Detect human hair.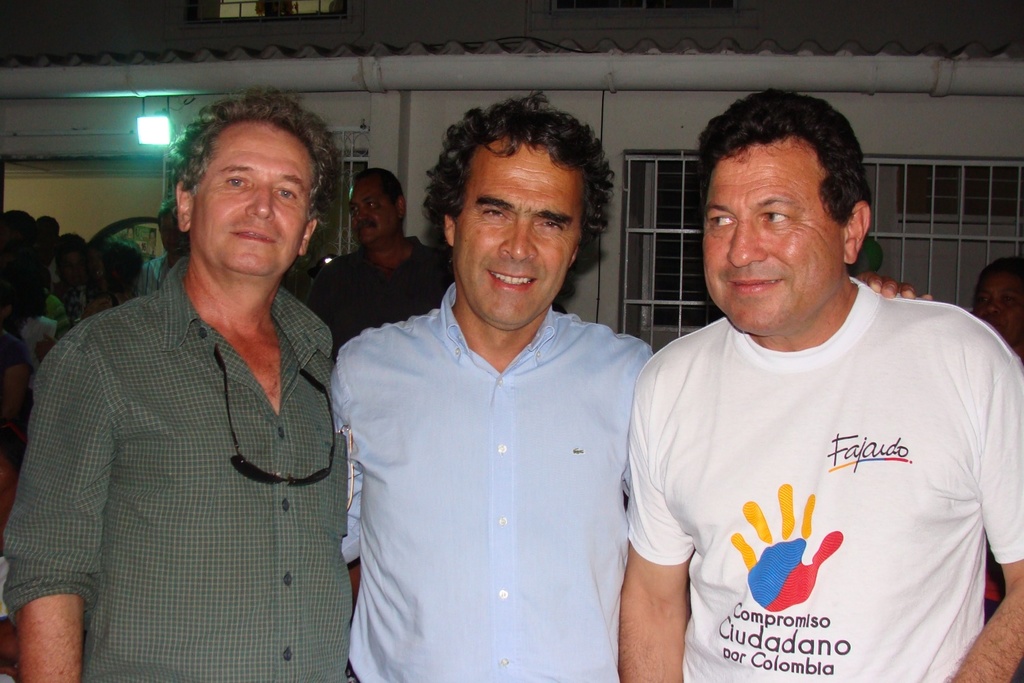
Detected at Rect(354, 164, 400, 199).
